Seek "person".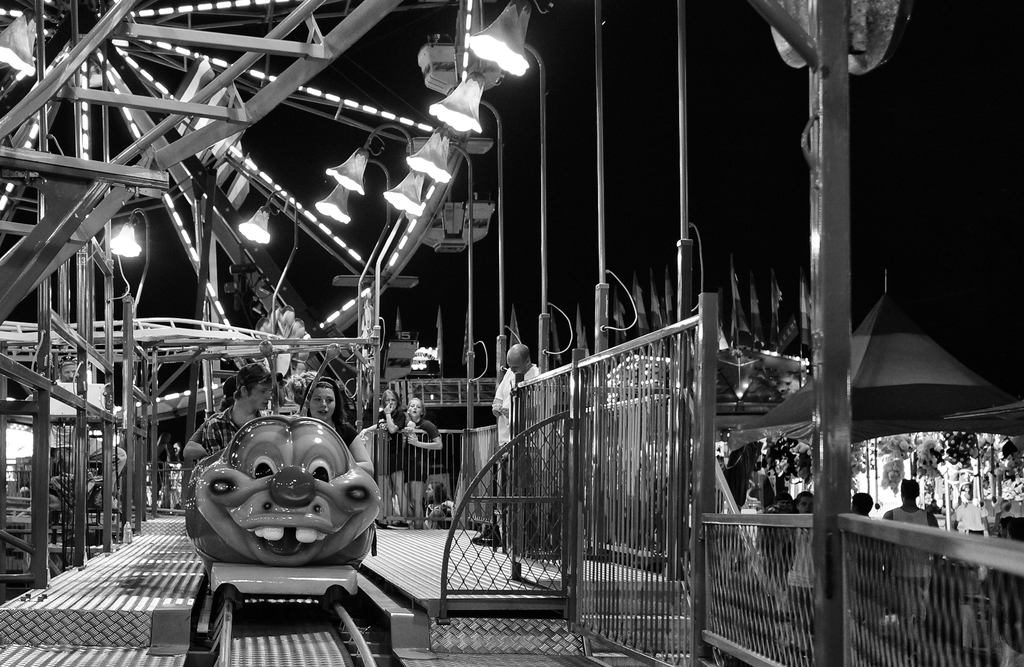
select_region(186, 359, 276, 463).
